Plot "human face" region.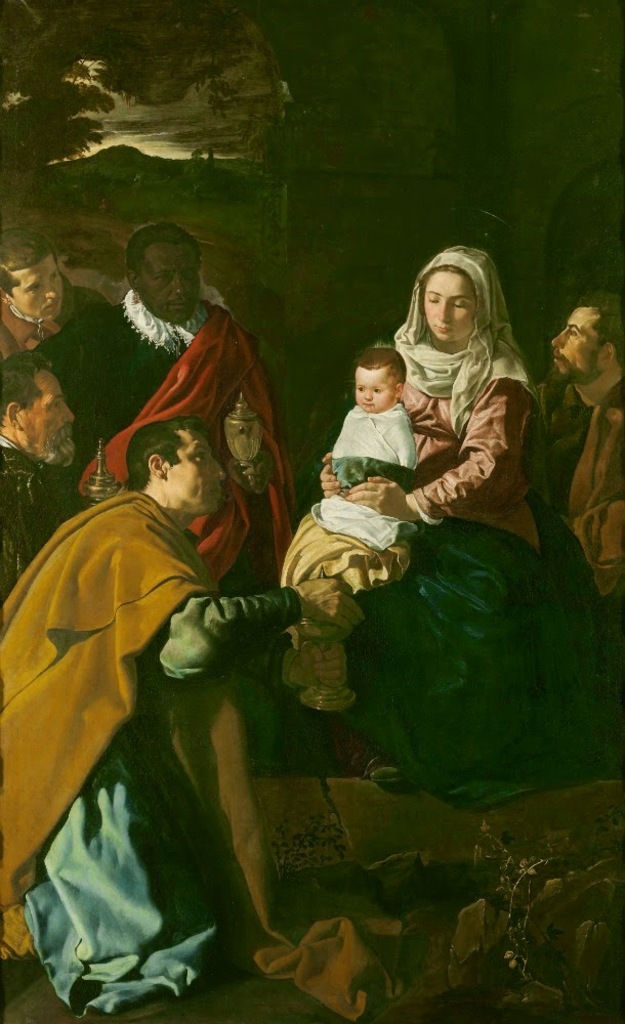
Plotted at Rect(542, 305, 595, 382).
